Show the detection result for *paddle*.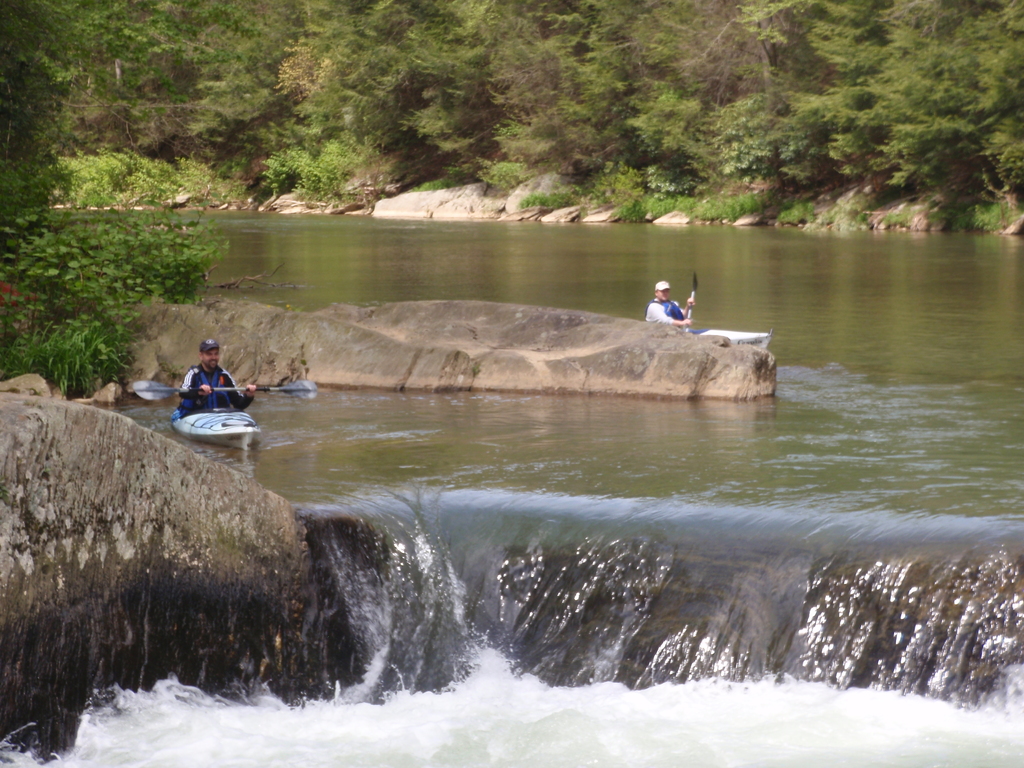
region(662, 266, 703, 342).
